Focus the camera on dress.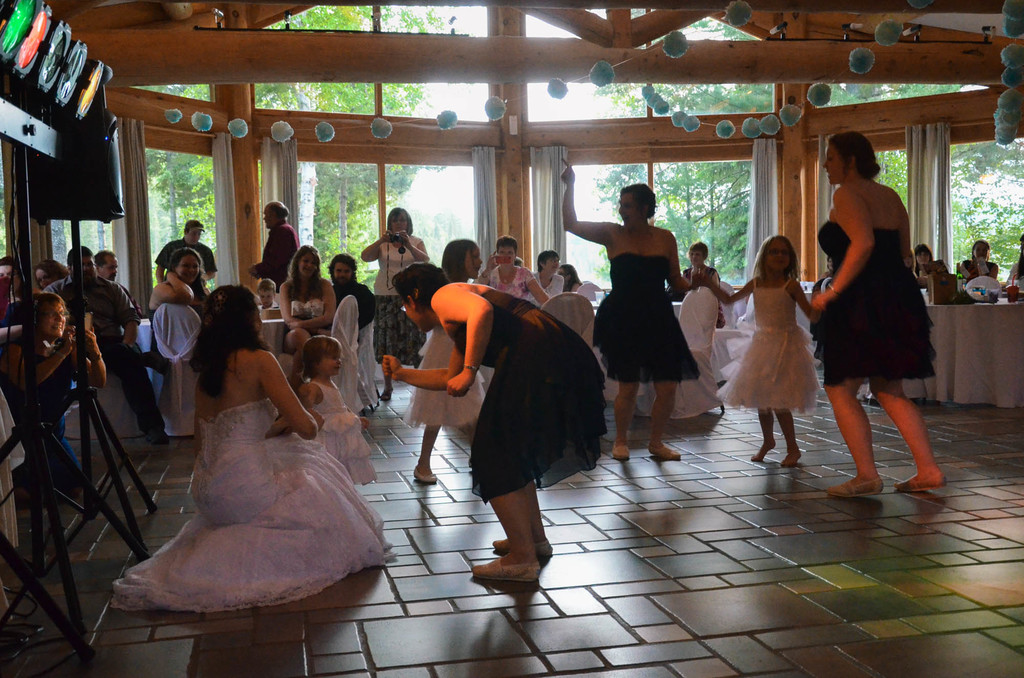
Focus region: locate(451, 290, 606, 503).
